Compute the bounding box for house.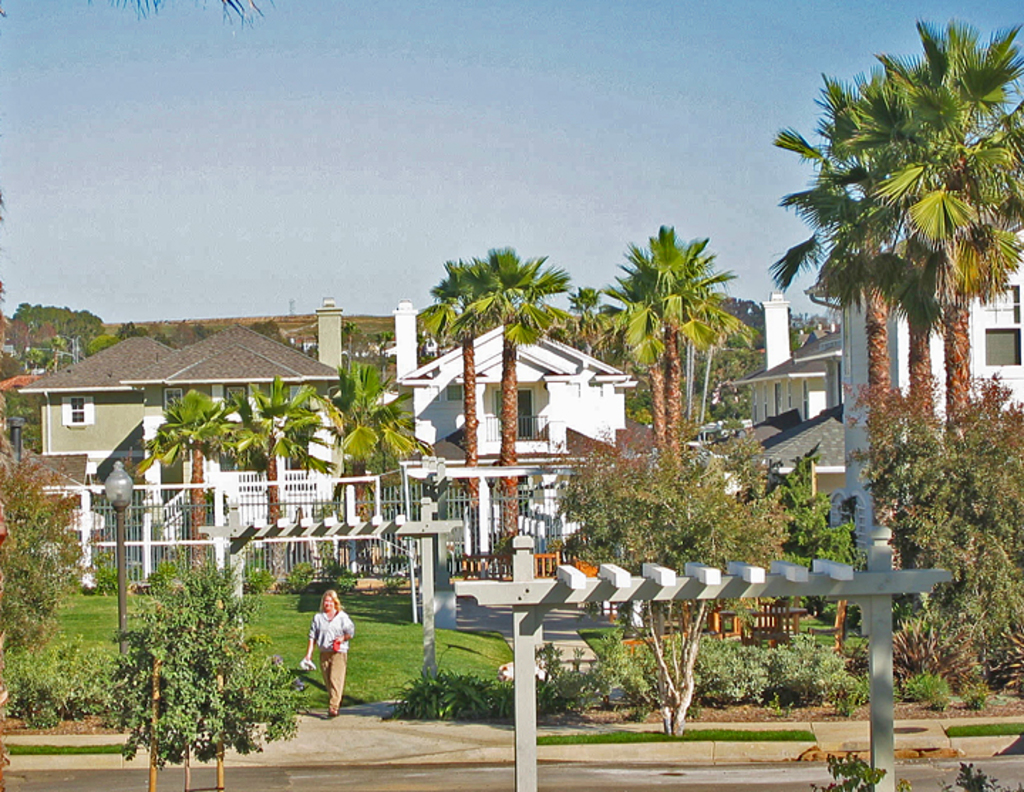
locate(0, 304, 64, 452).
